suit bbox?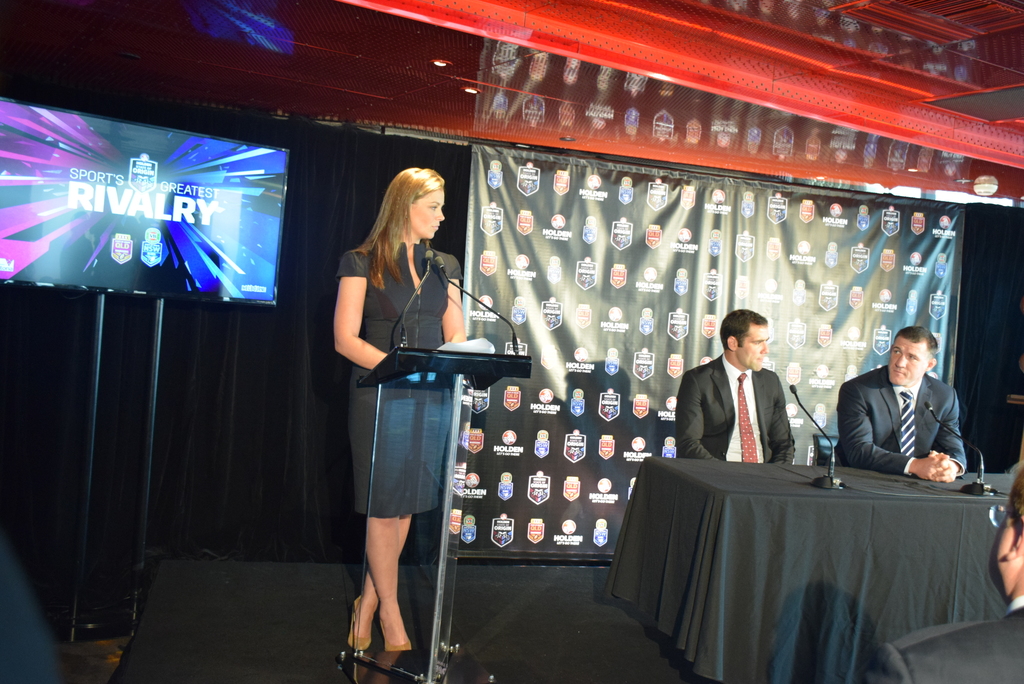
x1=830 y1=369 x2=968 y2=480
